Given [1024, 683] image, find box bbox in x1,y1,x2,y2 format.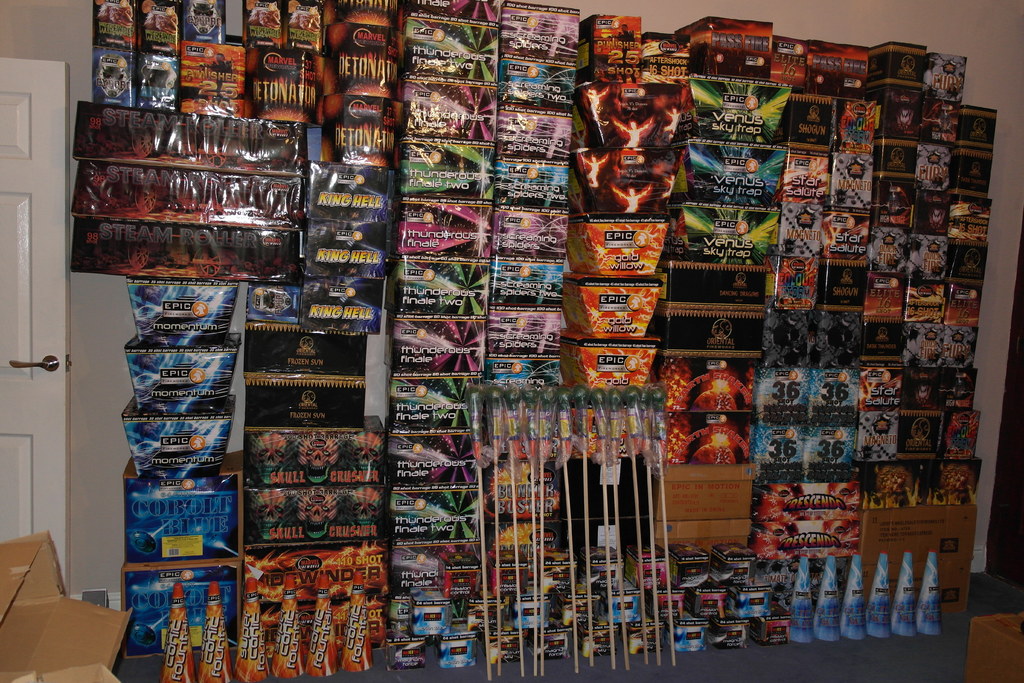
247,282,301,324.
